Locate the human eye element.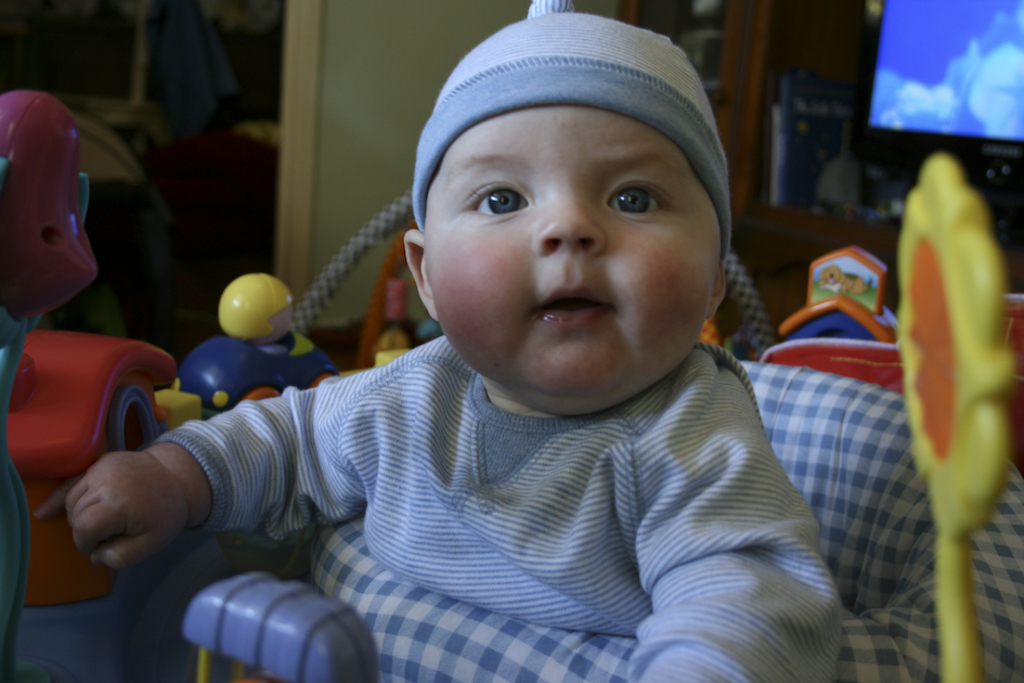
Element bbox: <box>605,175,669,222</box>.
